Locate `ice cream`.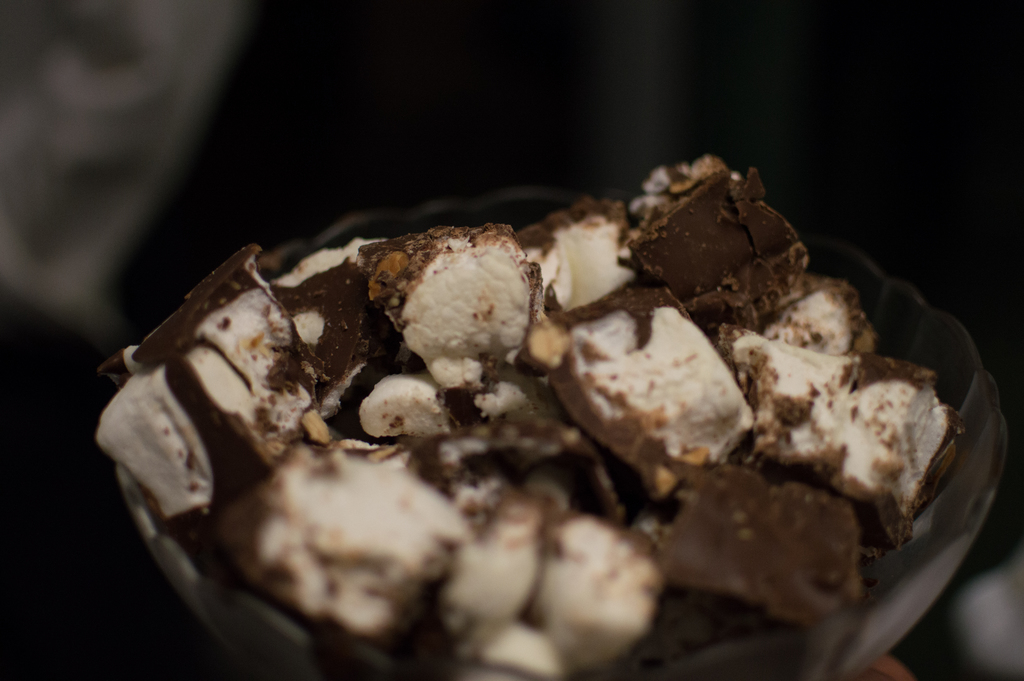
Bounding box: <bbox>102, 140, 996, 680</bbox>.
